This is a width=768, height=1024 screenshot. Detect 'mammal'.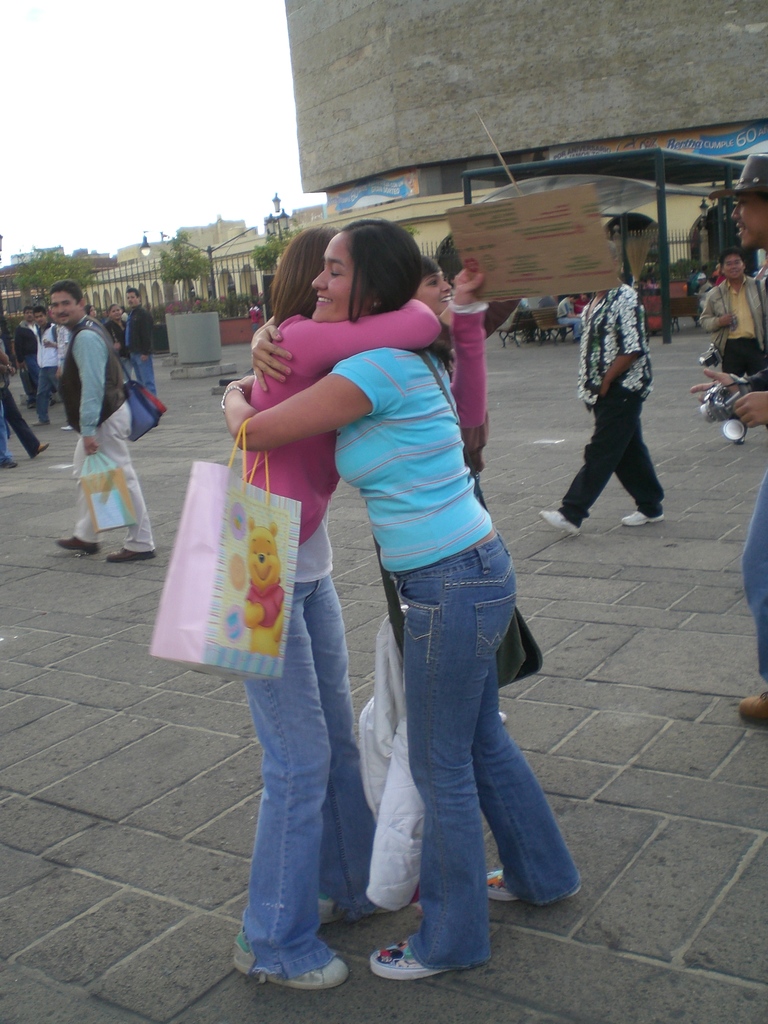
{"left": 53, "top": 279, "right": 132, "bottom": 561}.
